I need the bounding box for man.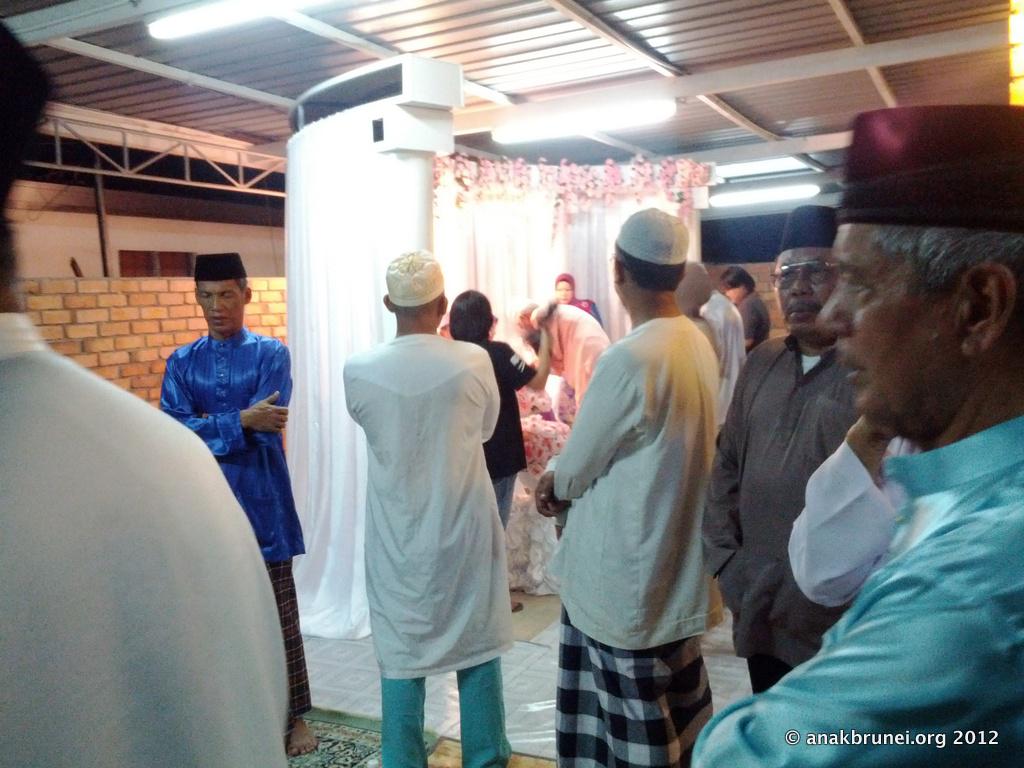
Here it is: Rect(340, 240, 507, 767).
